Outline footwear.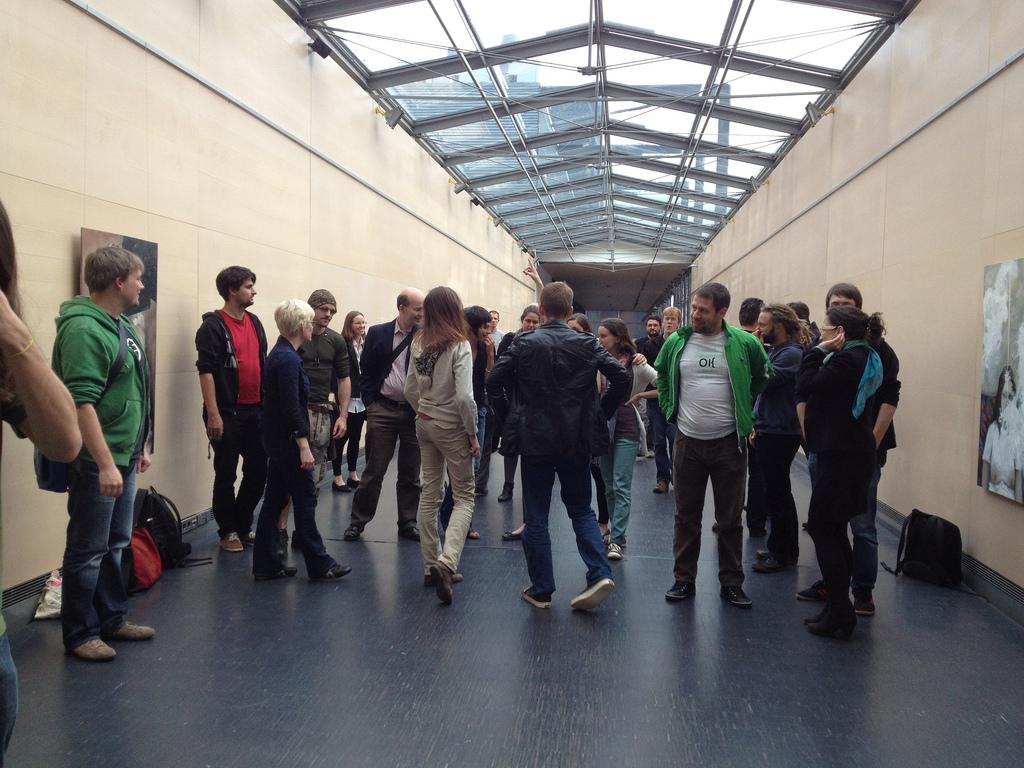
Outline: BBox(348, 469, 364, 488).
